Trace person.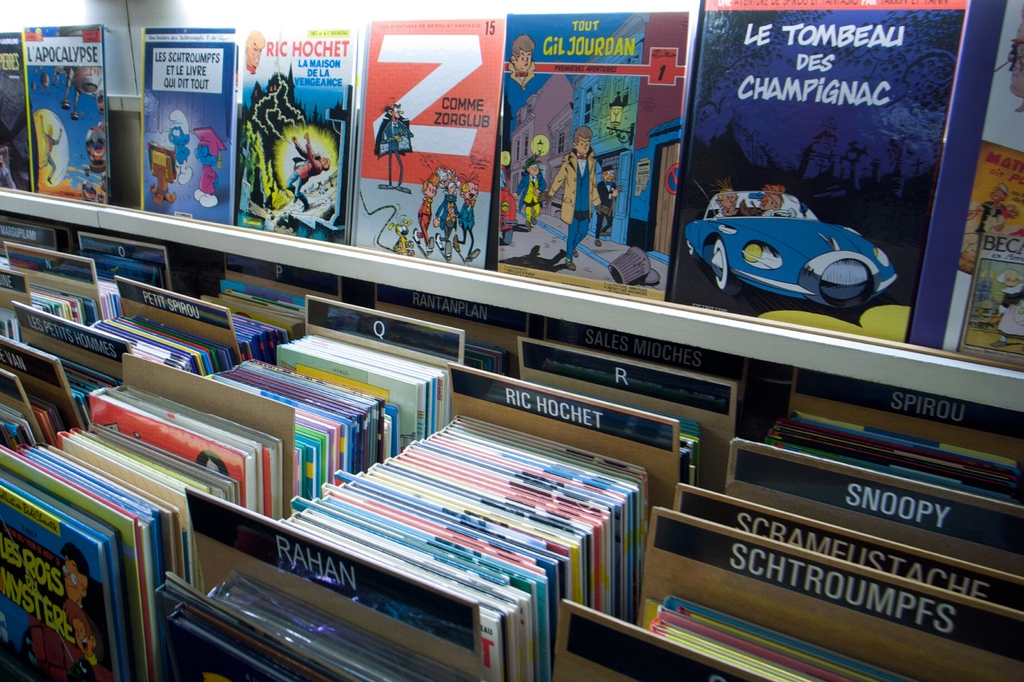
Traced to x1=454, y1=175, x2=481, y2=264.
